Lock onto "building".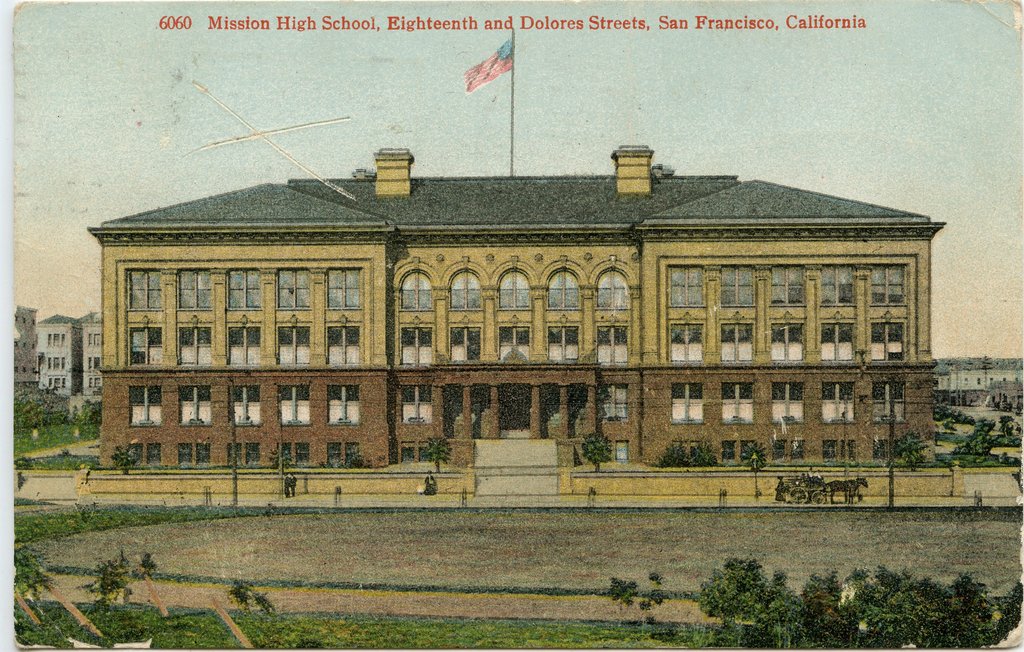
Locked: 38, 313, 106, 419.
